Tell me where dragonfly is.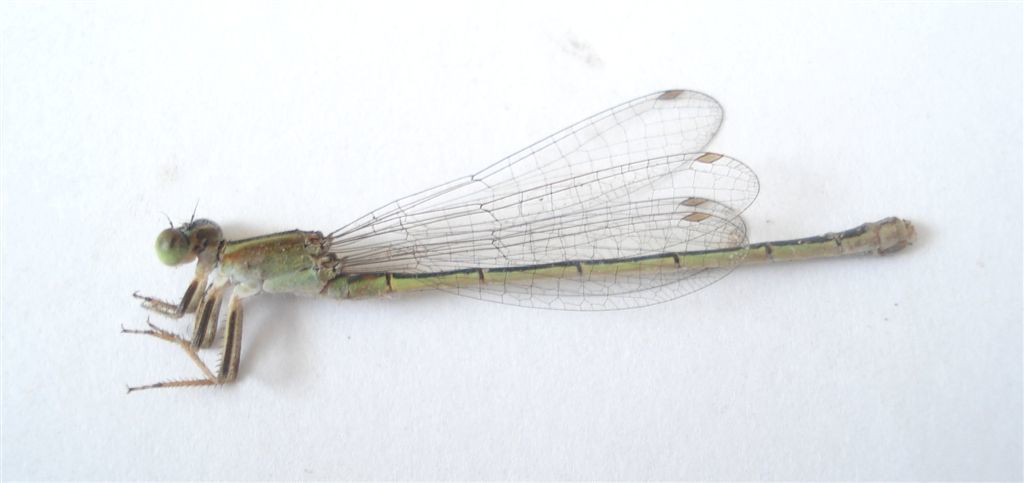
dragonfly is at region(122, 87, 916, 393).
